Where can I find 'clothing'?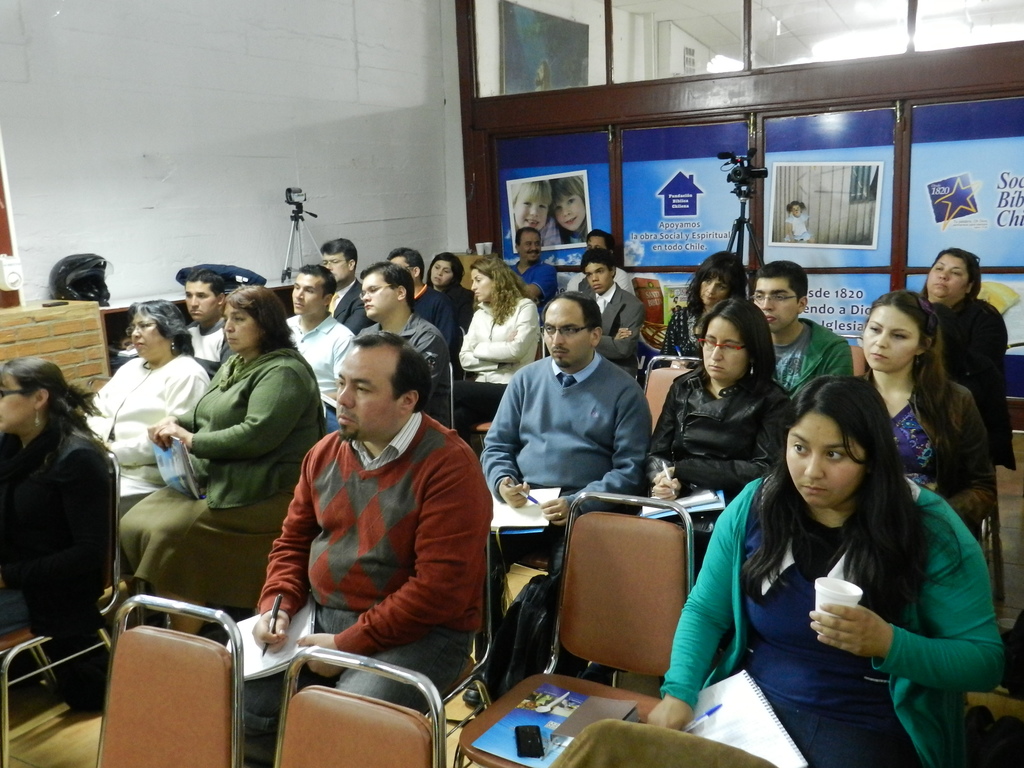
You can find it at x1=646, y1=366, x2=799, y2=572.
